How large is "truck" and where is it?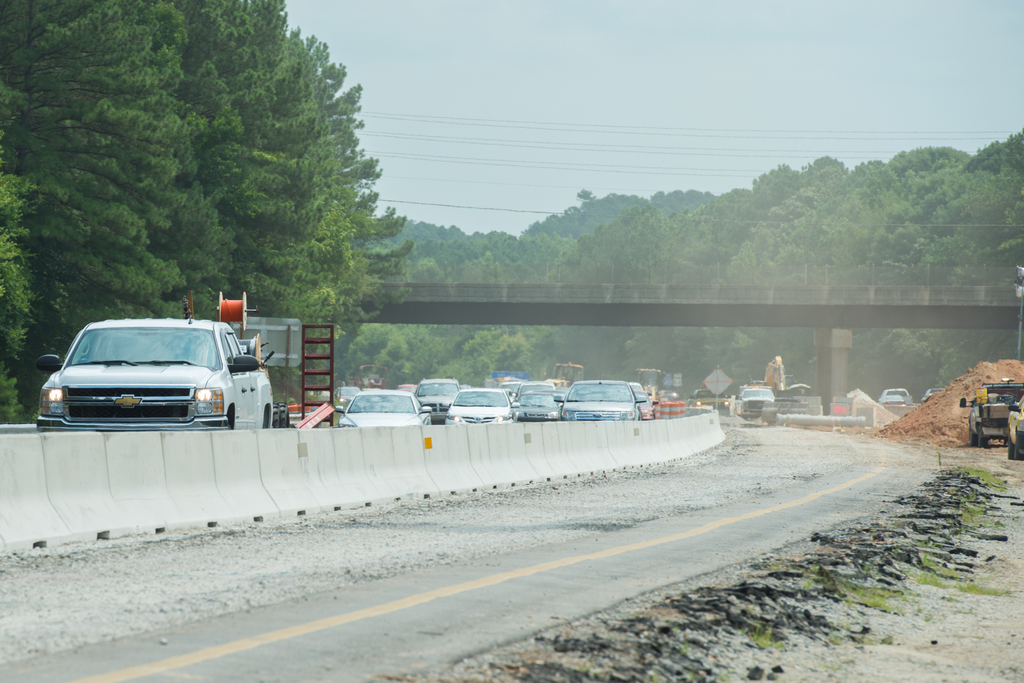
Bounding box: locate(14, 315, 279, 442).
